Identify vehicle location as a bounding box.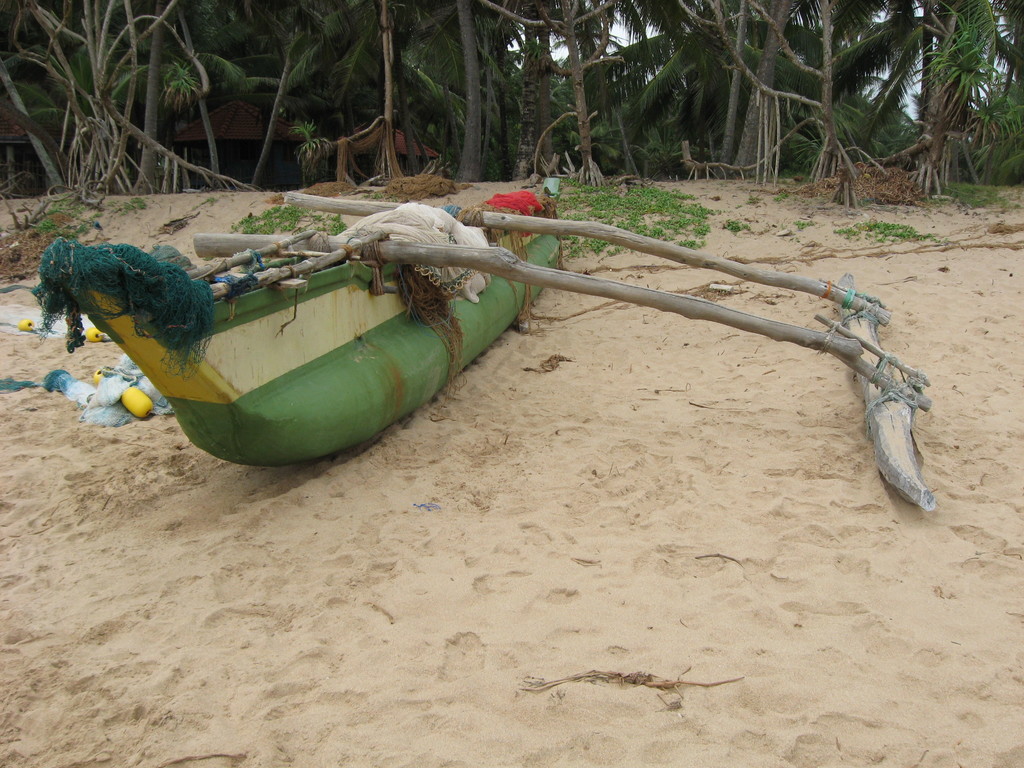
(13,202,573,460).
